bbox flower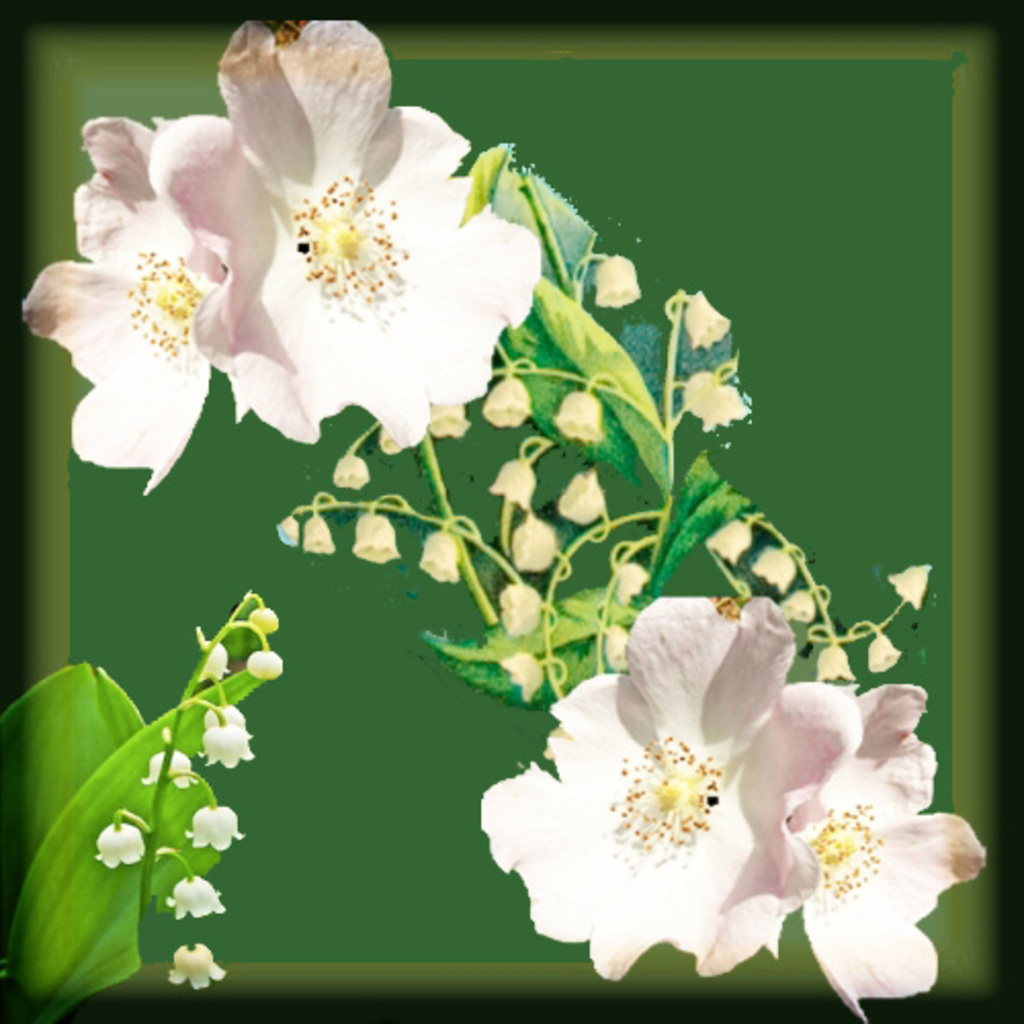
crop(885, 559, 932, 608)
